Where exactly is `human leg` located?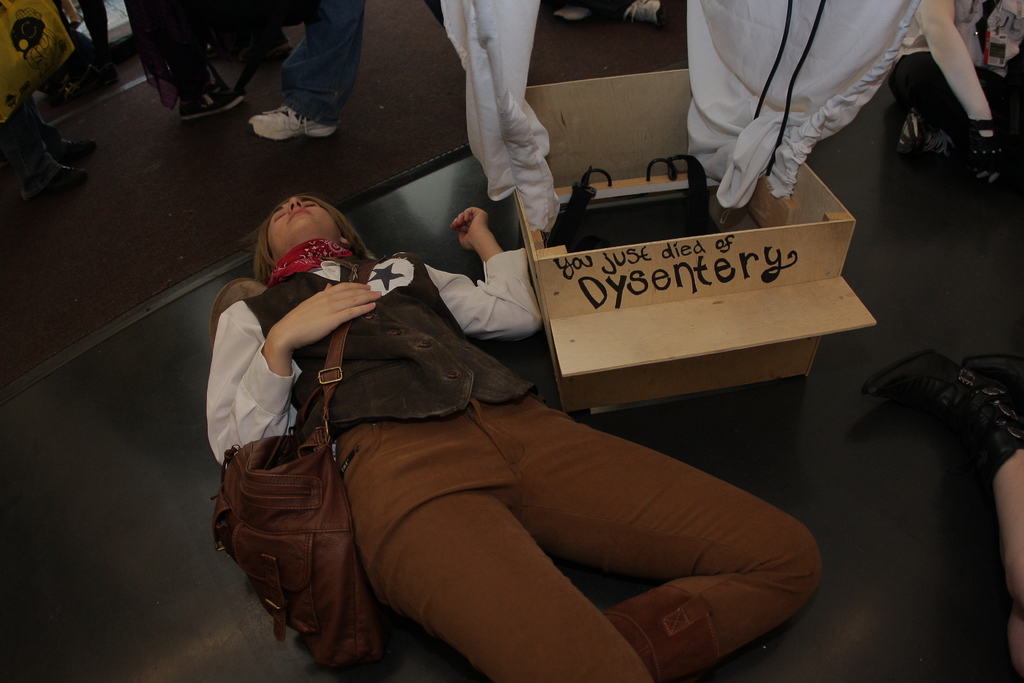
Its bounding box is 2:85:101:190.
